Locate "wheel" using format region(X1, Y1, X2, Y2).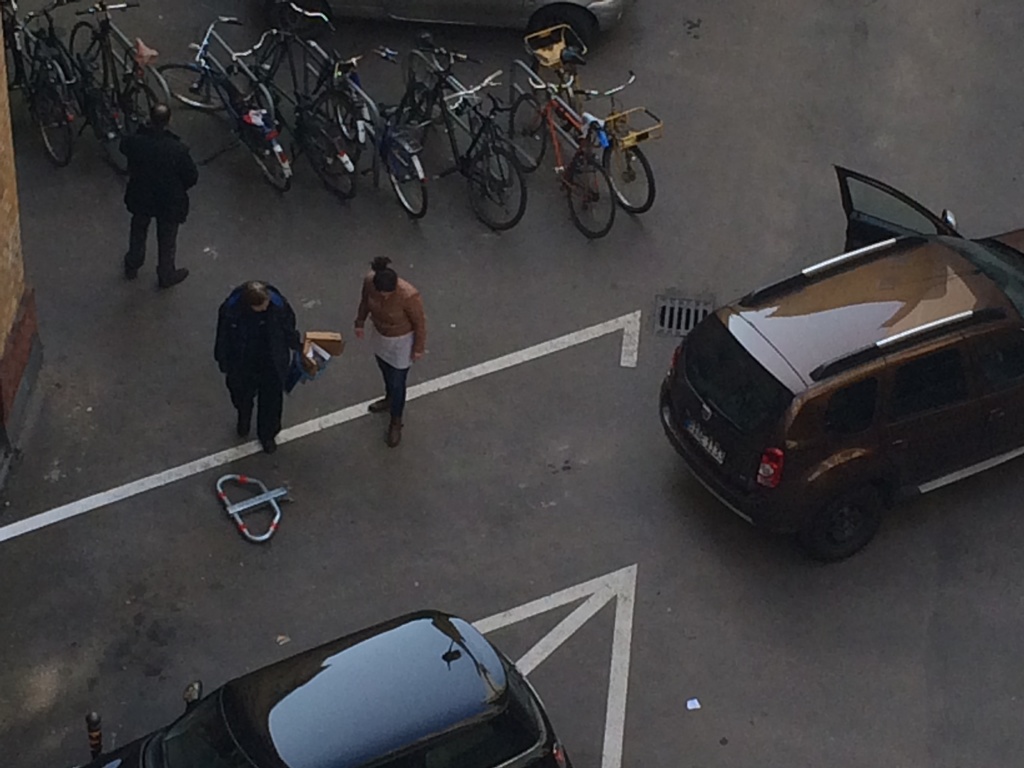
region(810, 486, 879, 561).
